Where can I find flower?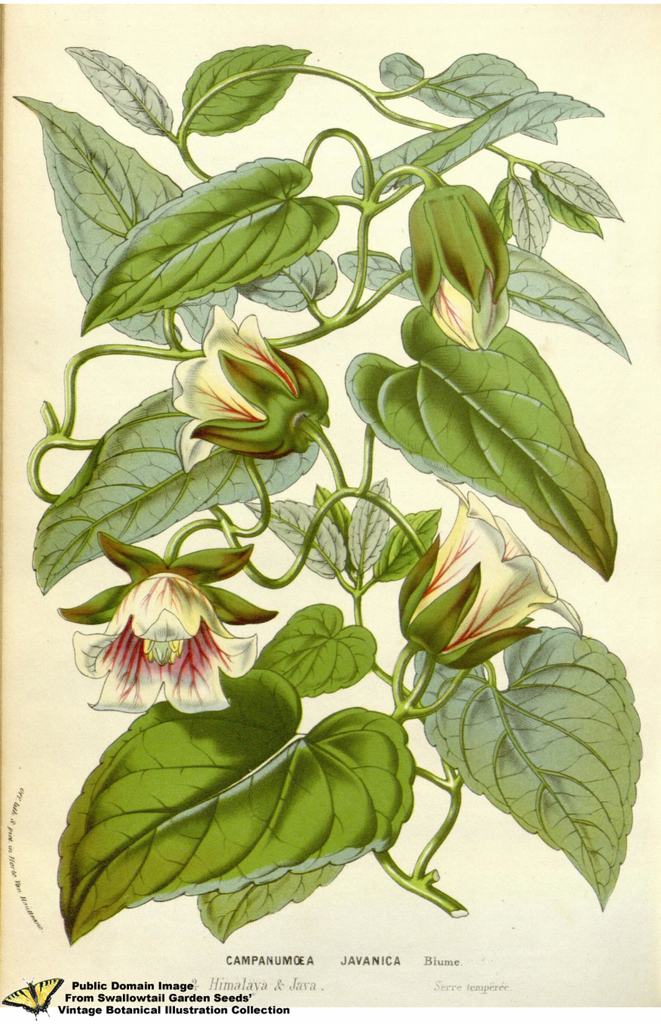
You can find it at bbox=[172, 305, 304, 474].
